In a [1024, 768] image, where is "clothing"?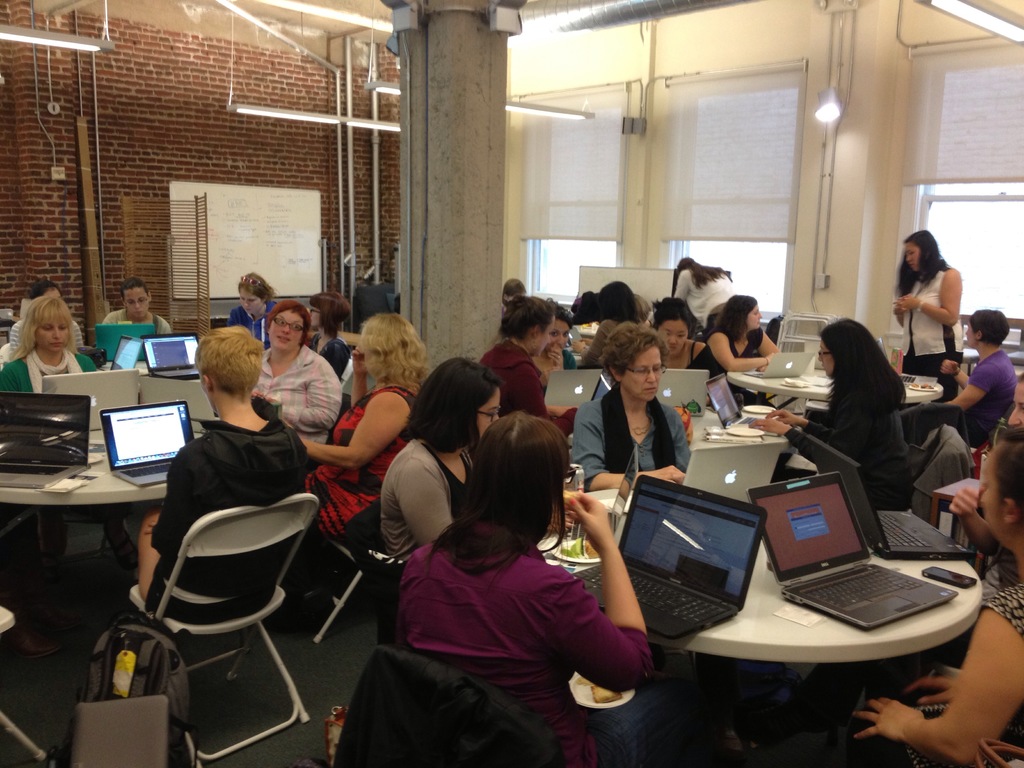
6 315 84 352.
